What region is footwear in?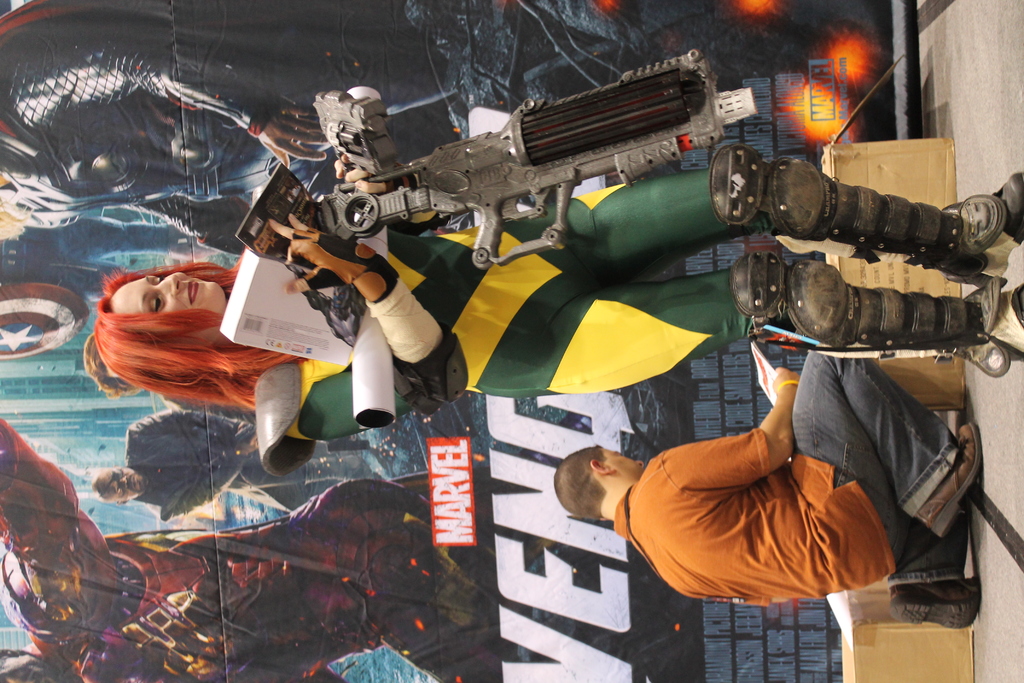
select_region(916, 424, 984, 549).
